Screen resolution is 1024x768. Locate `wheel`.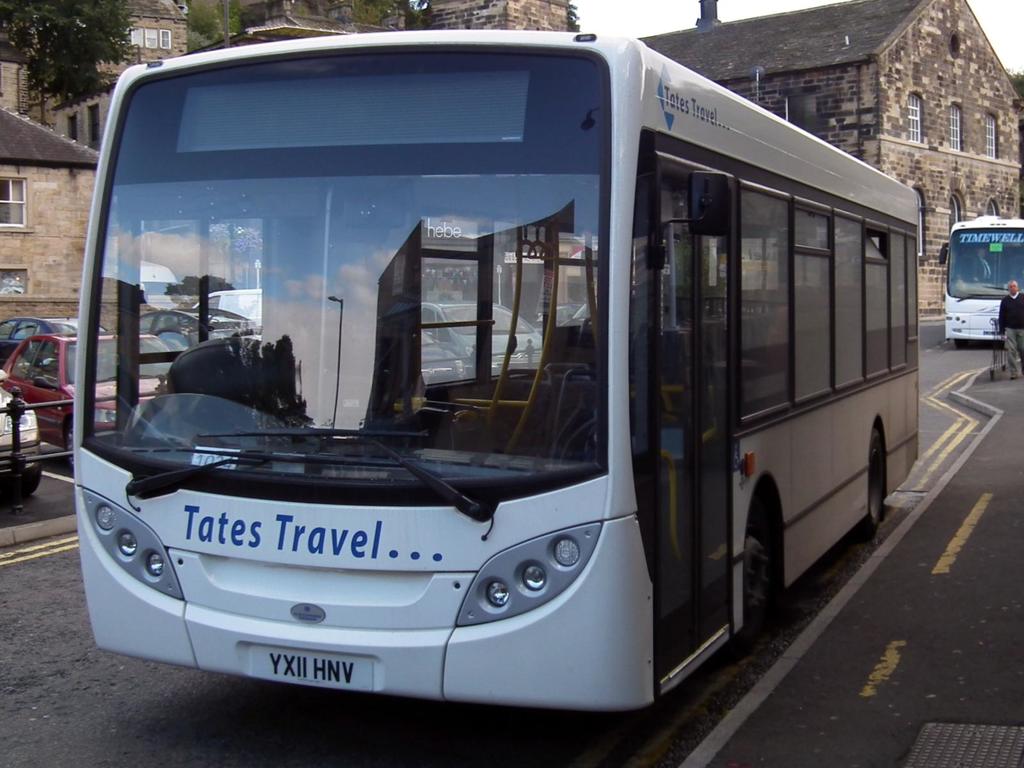
bbox=(724, 497, 771, 659).
